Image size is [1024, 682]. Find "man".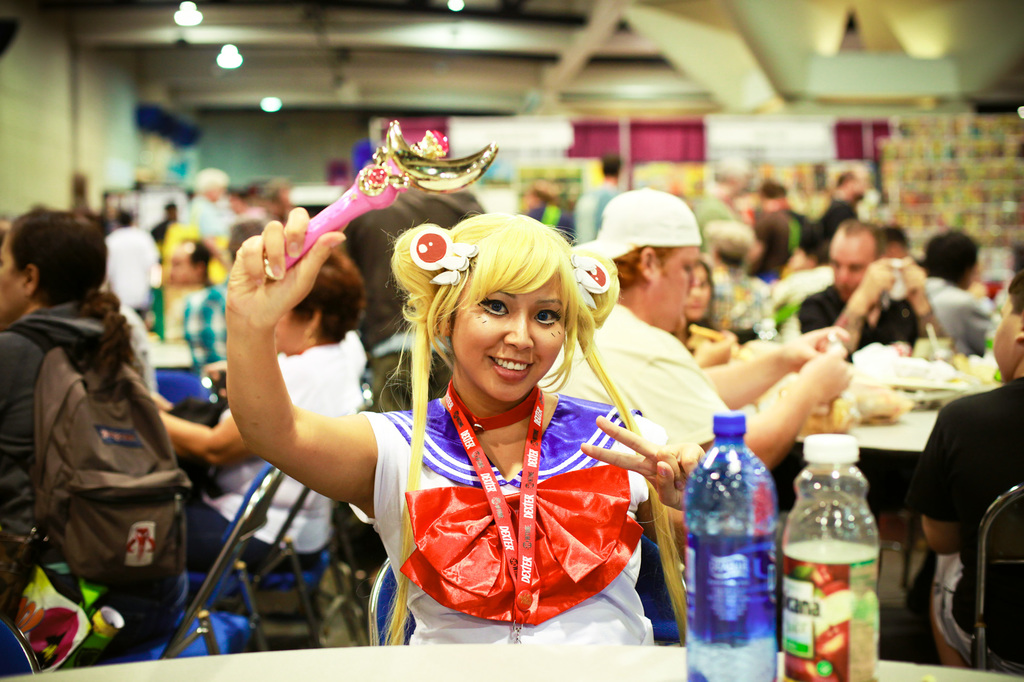
left=791, top=220, right=955, bottom=361.
